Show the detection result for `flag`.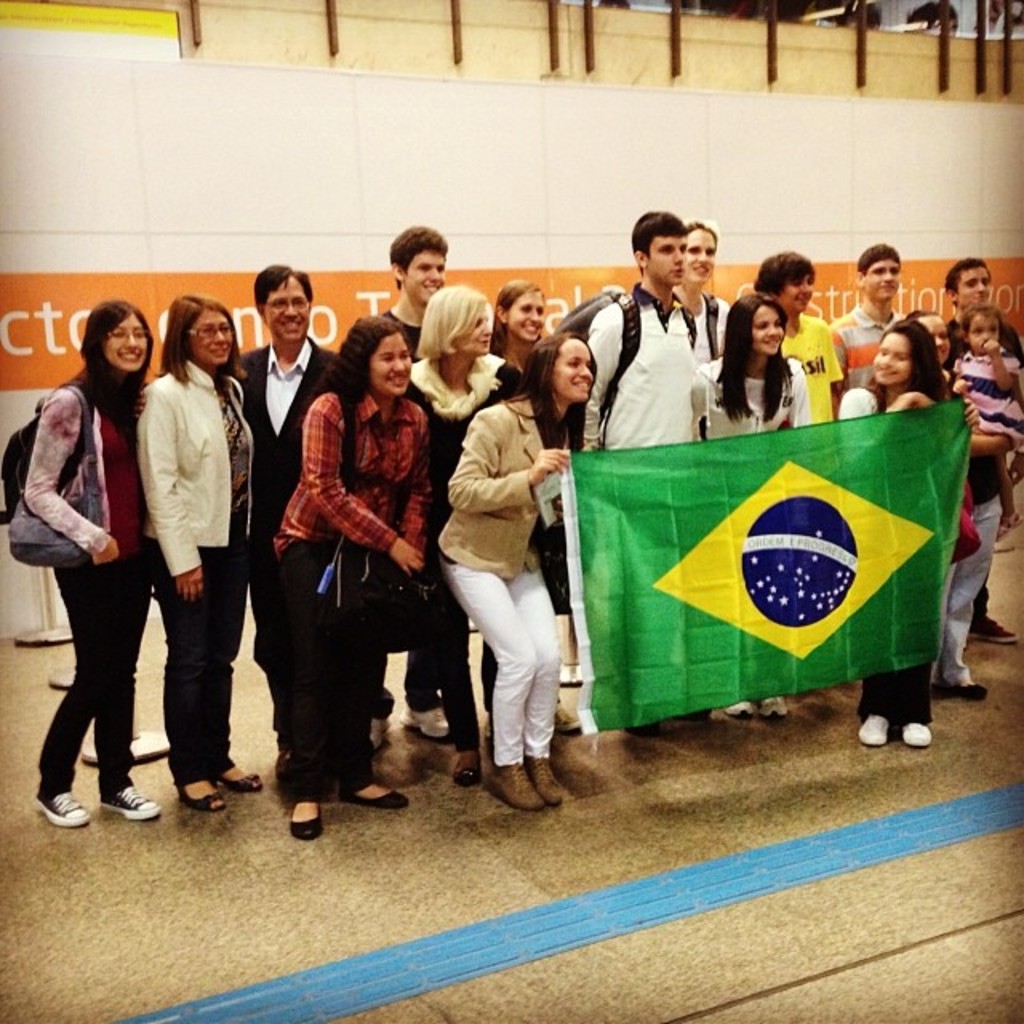
region(579, 438, 915, 757).
